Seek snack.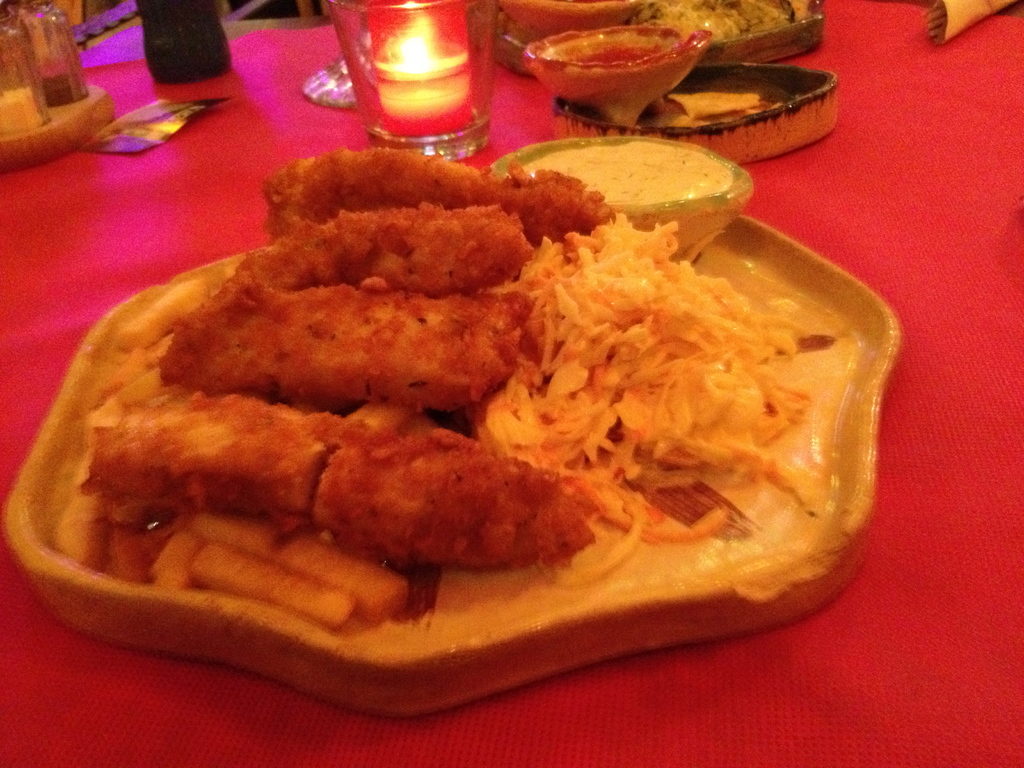
615, 0, 813, 47.
